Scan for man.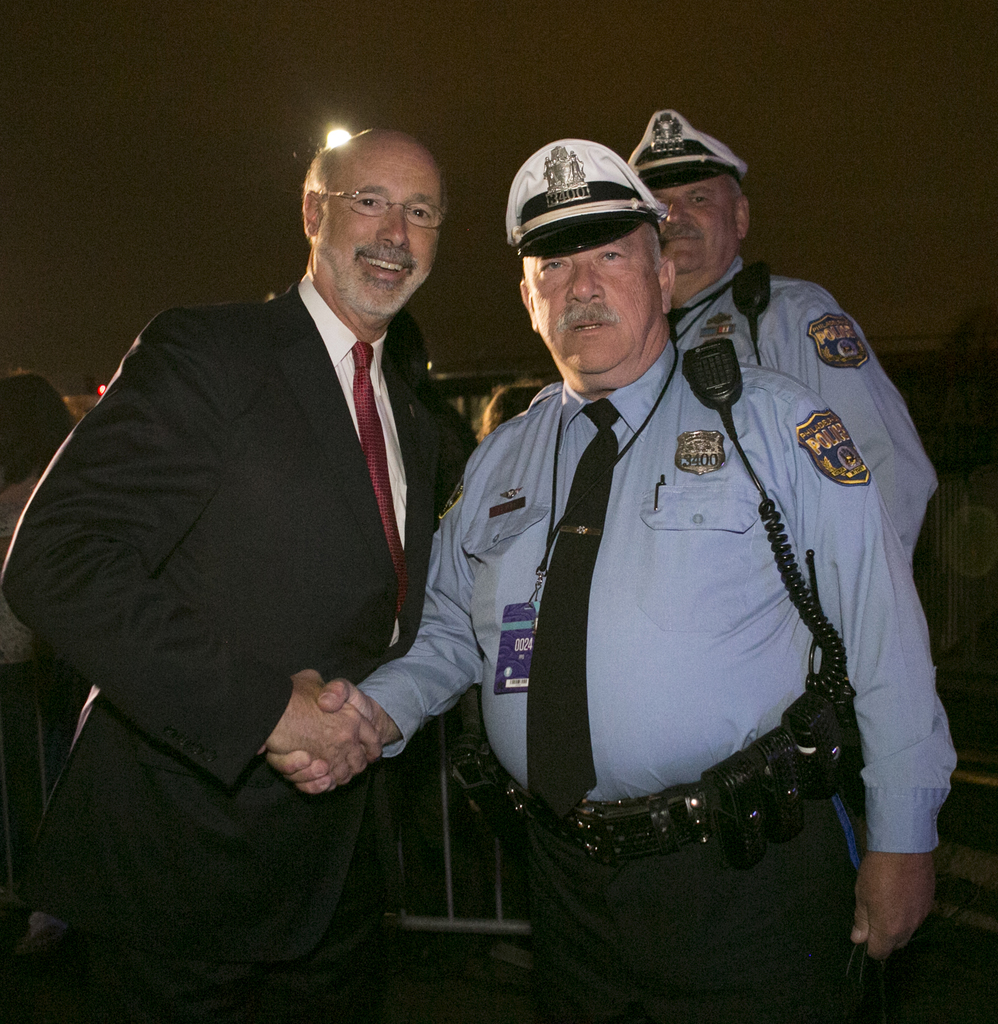
Scan result: [x1=35, y1=92, x2=520, y2=956].
